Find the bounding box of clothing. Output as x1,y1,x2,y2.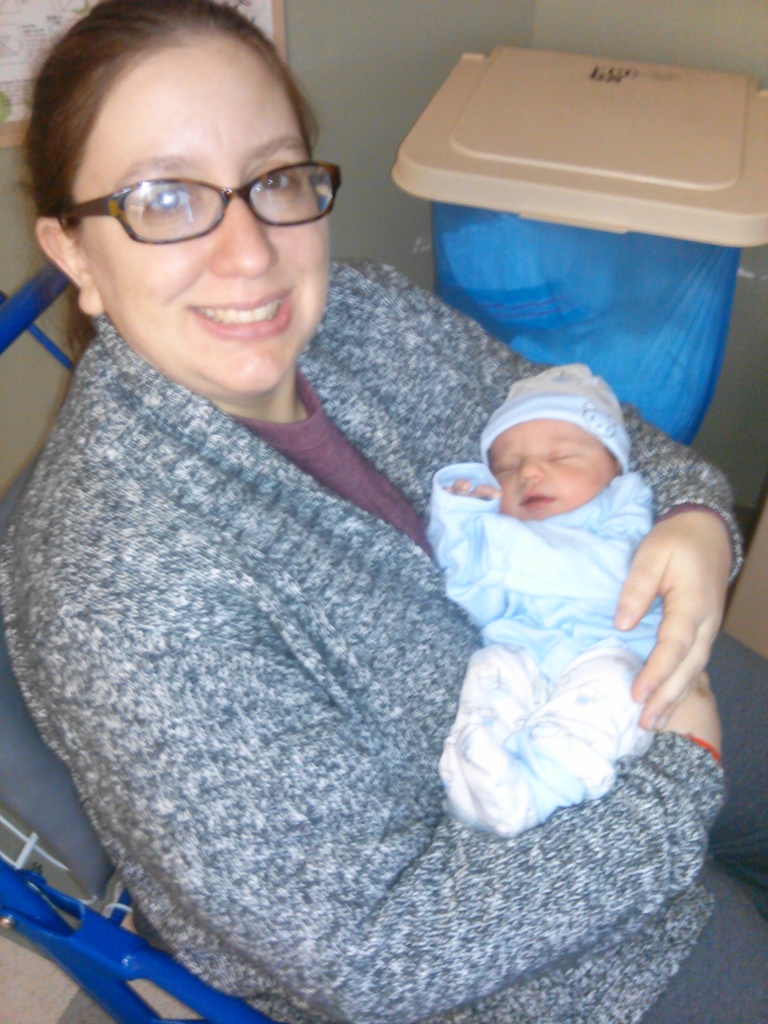
424,461,670,833.
